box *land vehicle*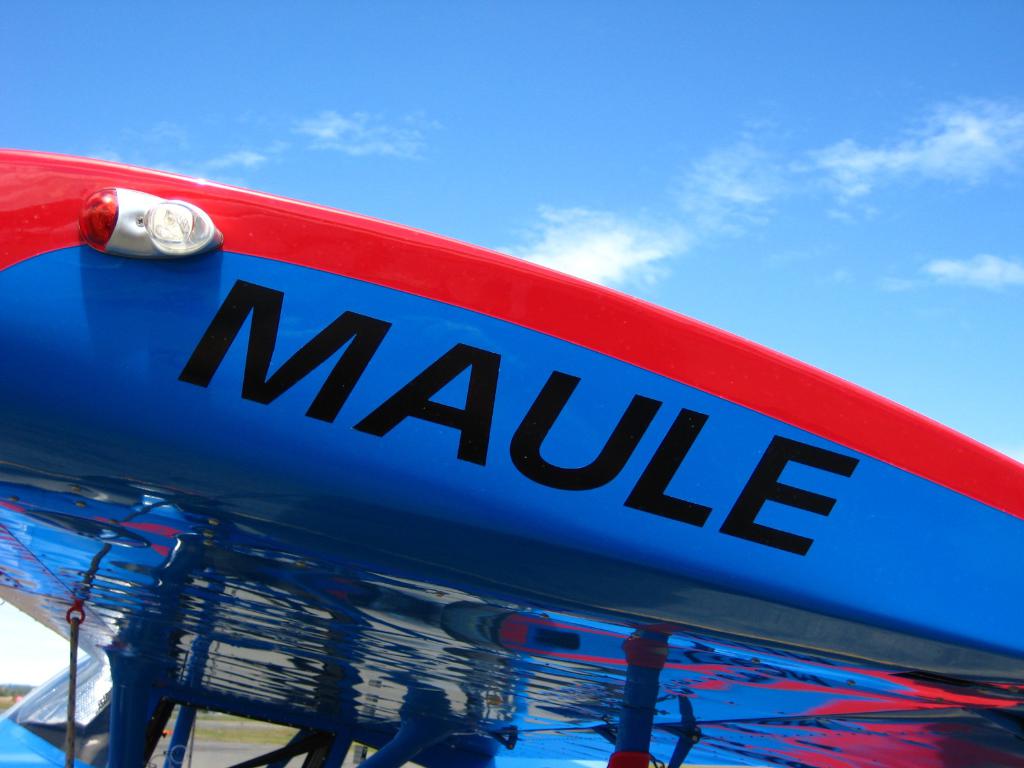
0 141 1023 767
